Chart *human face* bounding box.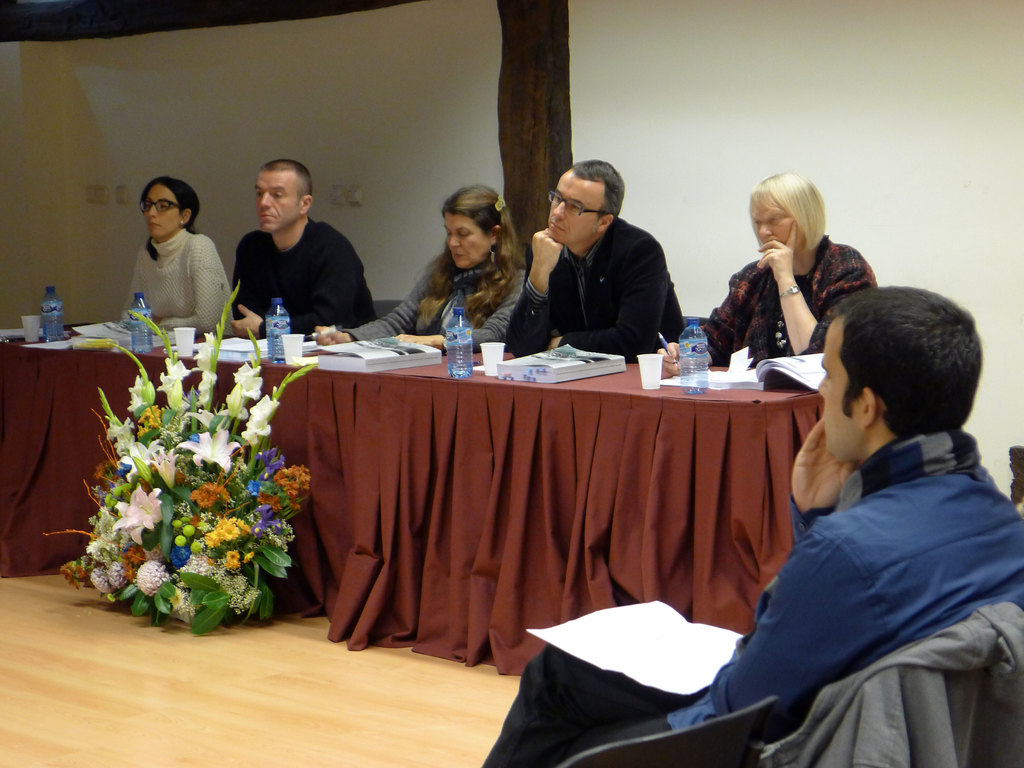
Charted: select_region(445, 212, 489, 268).
